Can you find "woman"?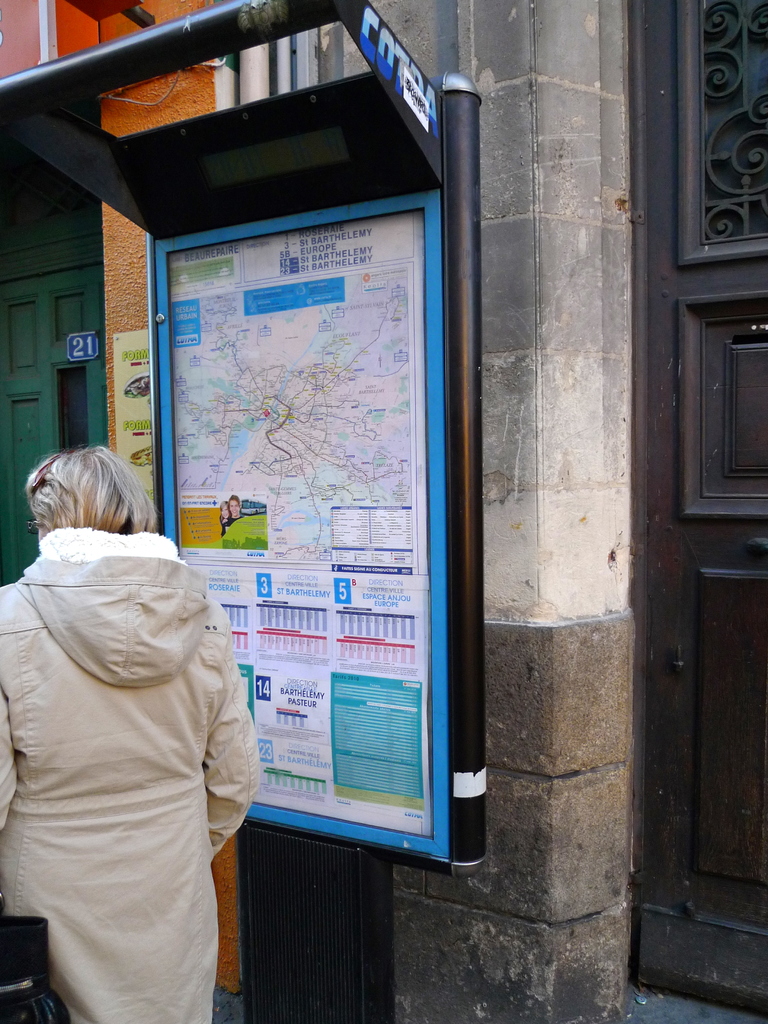
Yes, bounding box: BBox(13, 447, 260, 1016).
